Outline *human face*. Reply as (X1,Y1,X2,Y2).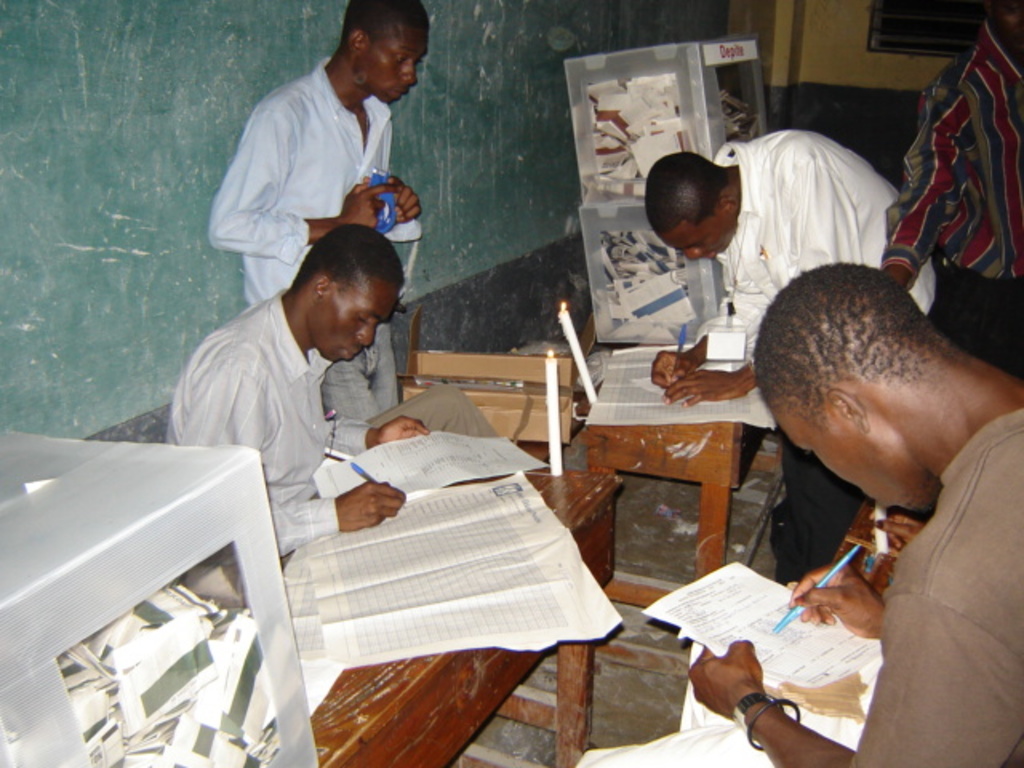
(755,392,938,514).
